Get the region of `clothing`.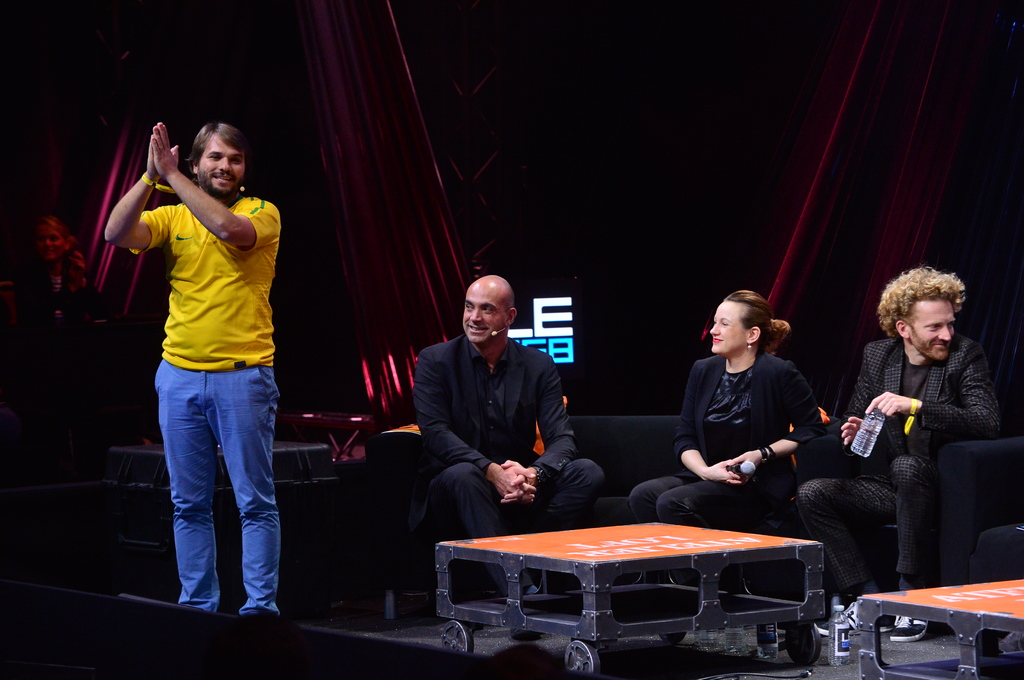
bbox=(409, 329, 611, 593).
